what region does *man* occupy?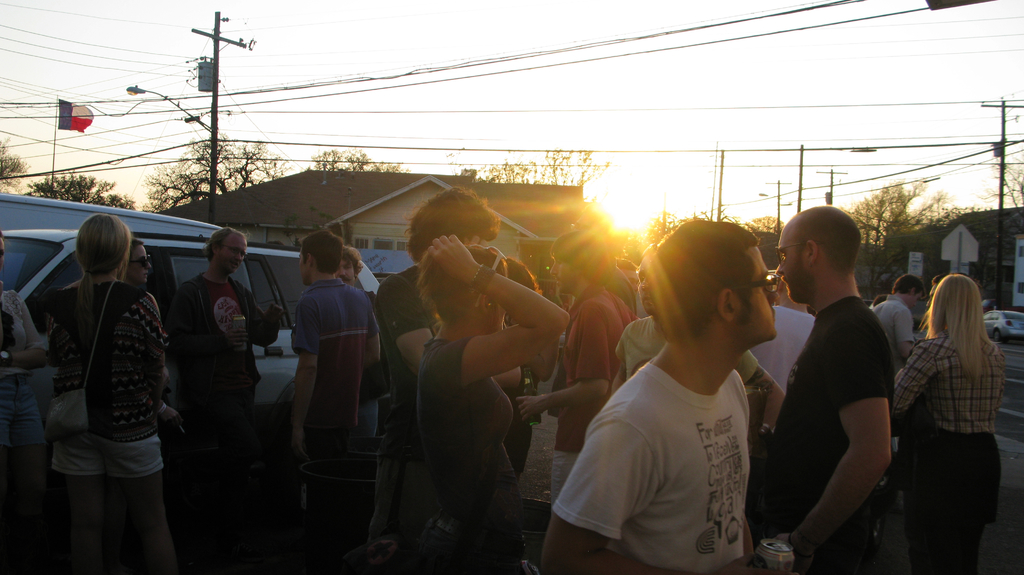
161, 220, 280, 566.
